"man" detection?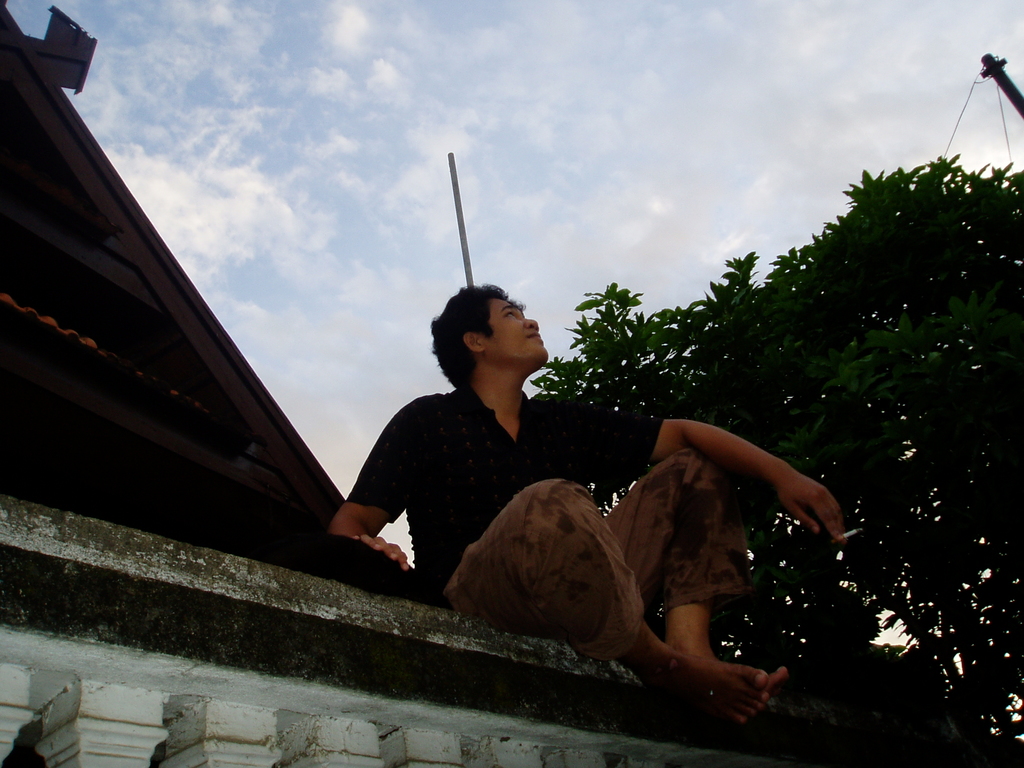
pyautogui.locateOnScreen(328, 278, 845, 724)
